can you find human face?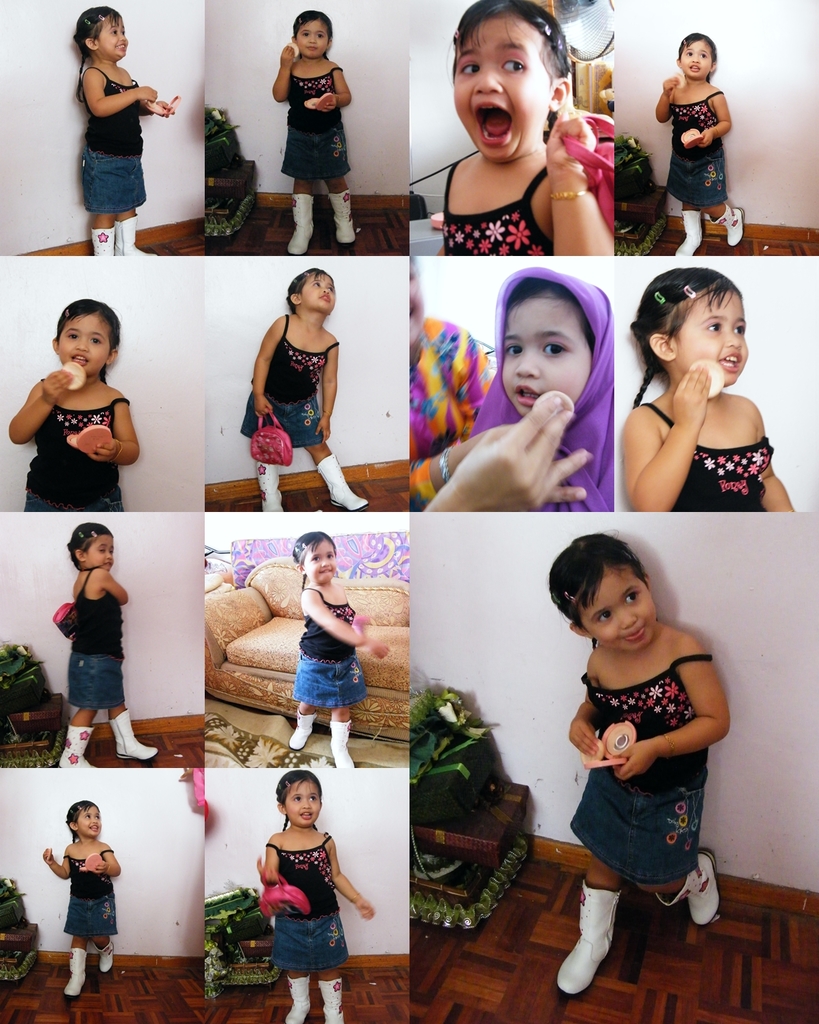
Yes, bounding box: 577,570,658,654.
